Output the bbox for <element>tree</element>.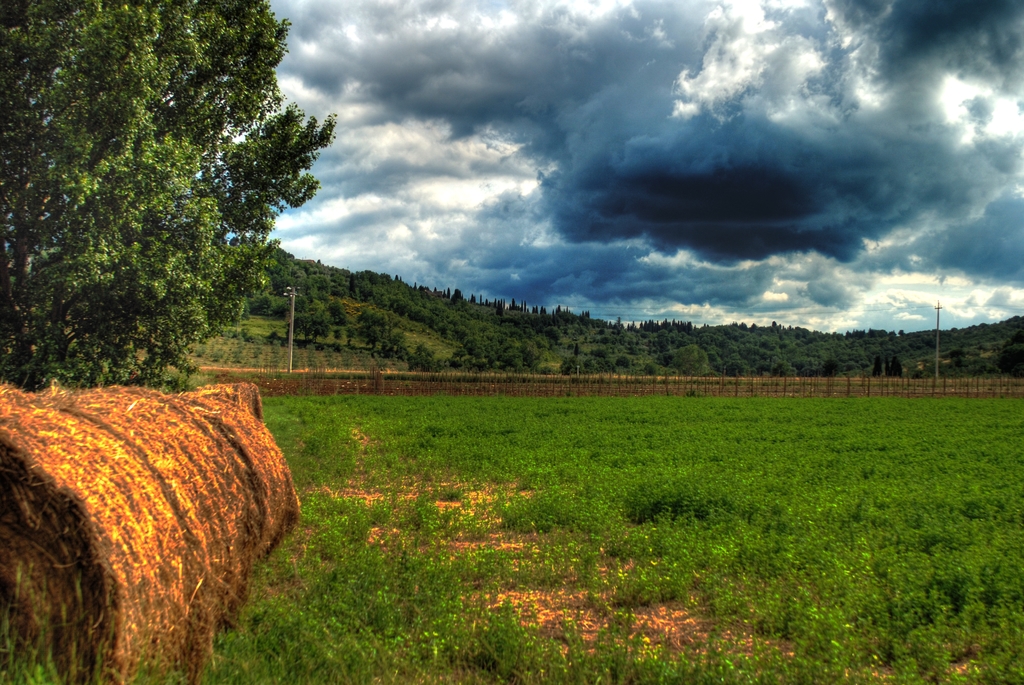
[x1=15, y1=12, x2=335, y2=413].
